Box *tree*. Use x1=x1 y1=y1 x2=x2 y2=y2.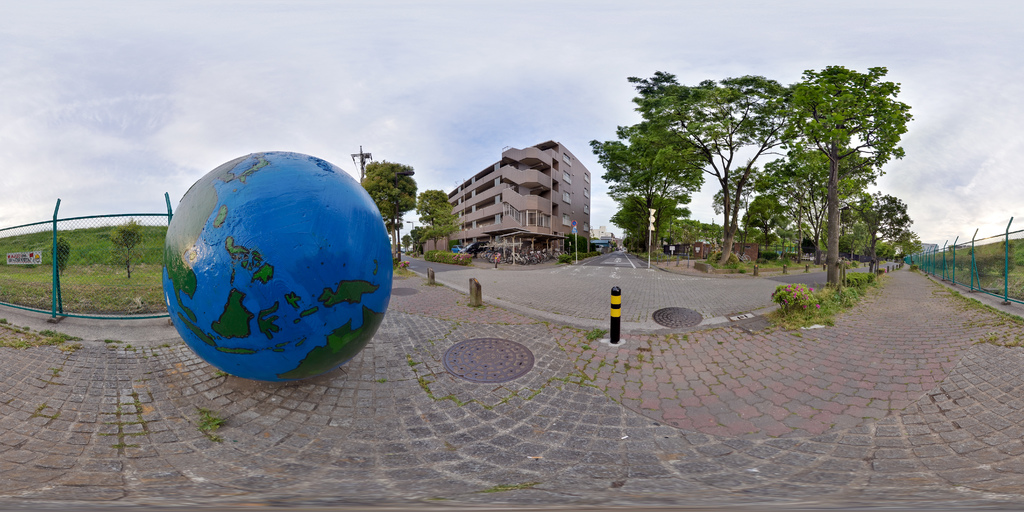
x1=411 y1=225 x2=432 y2=255.
